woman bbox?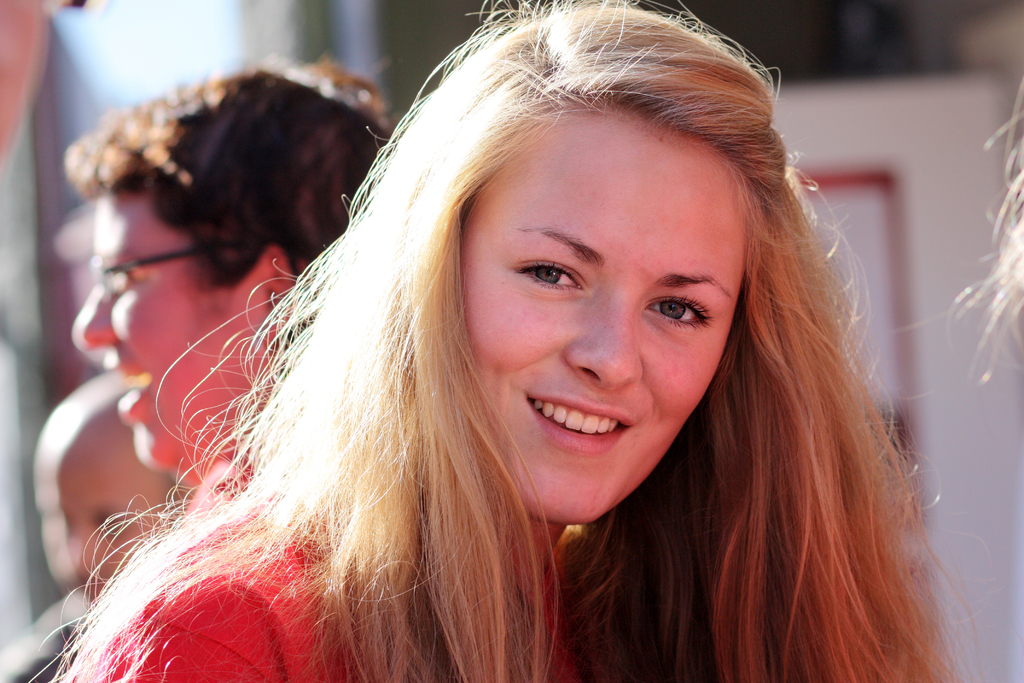
66, 62, 386, 483
